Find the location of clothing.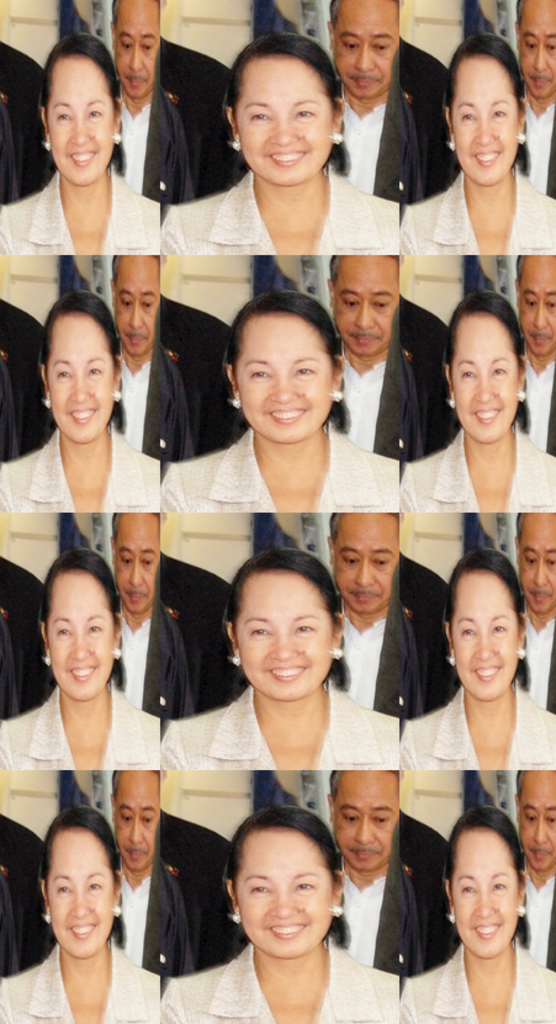
Location: region(0, 36, 60, 213).
